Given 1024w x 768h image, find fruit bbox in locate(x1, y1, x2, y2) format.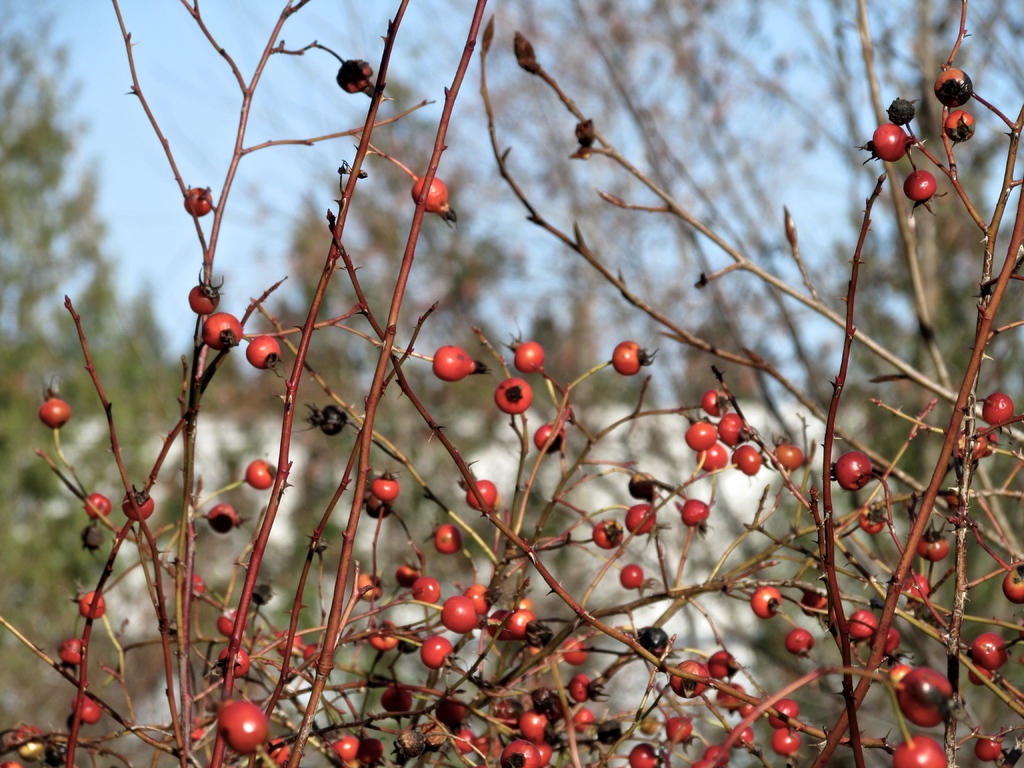
locate(785, 625, 819, 658).
